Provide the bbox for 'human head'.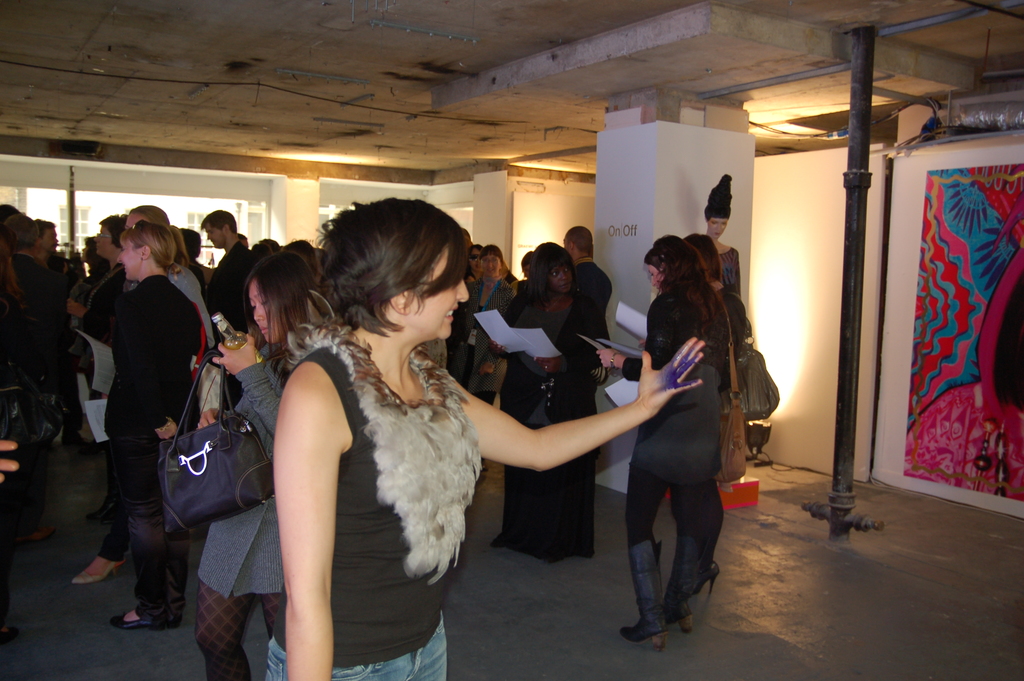
10,213,42,249.
